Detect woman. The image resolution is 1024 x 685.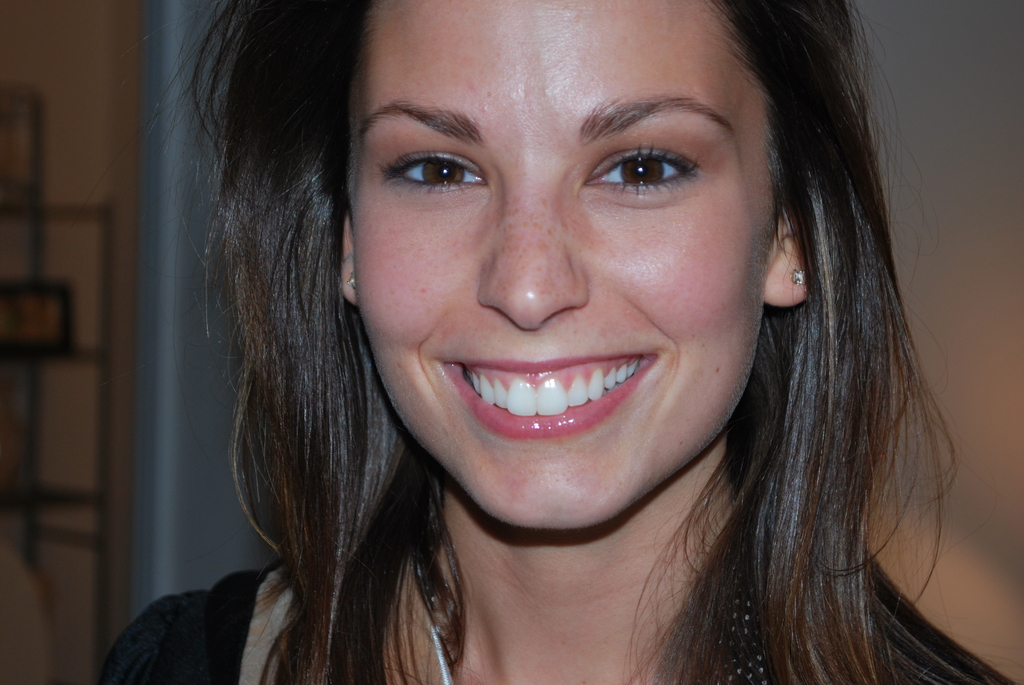
Rect(120, 19, 984, 681).
